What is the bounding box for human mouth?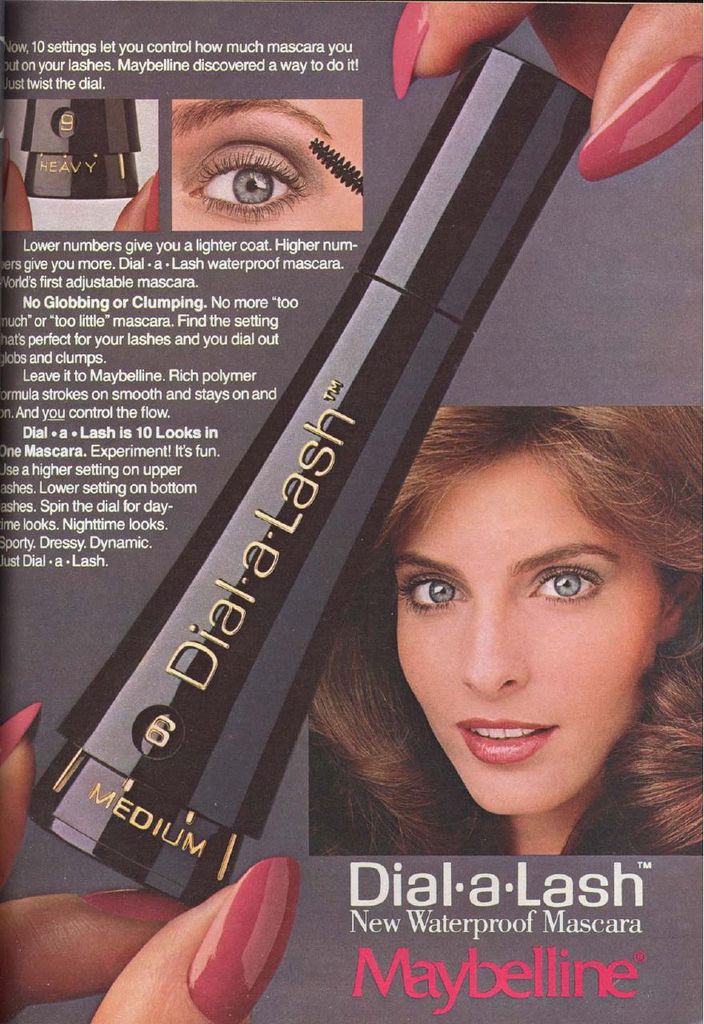
(x1=452, y1=702, x2=559, y2=763).
